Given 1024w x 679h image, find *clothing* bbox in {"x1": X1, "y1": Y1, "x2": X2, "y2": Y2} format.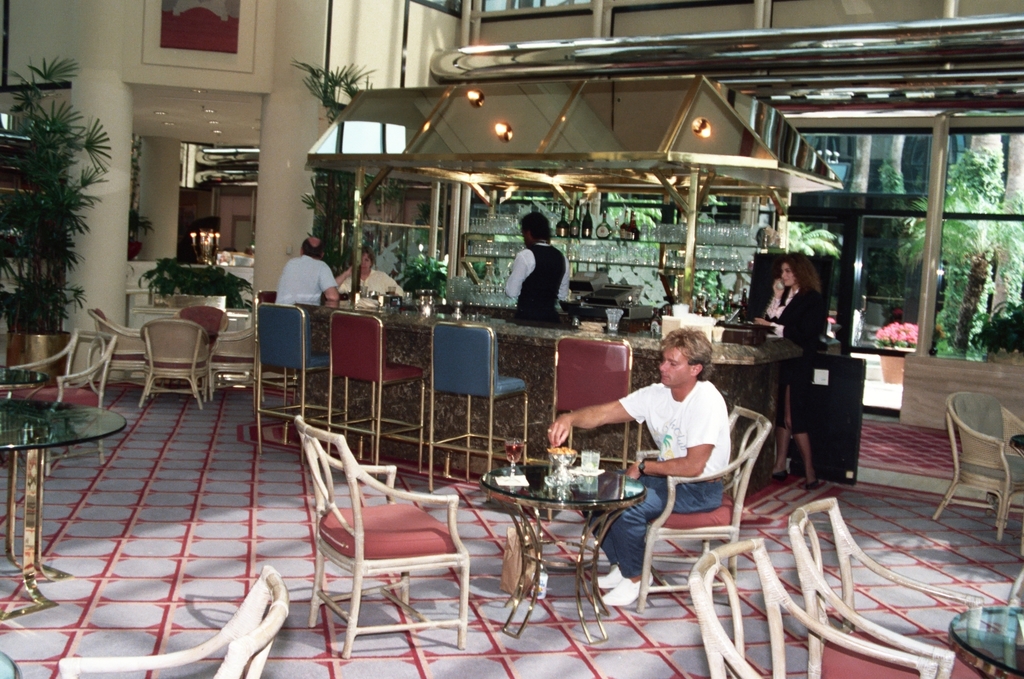
{"x1": 760, "y1": 285, "x2": 832, "y2": 437}.
